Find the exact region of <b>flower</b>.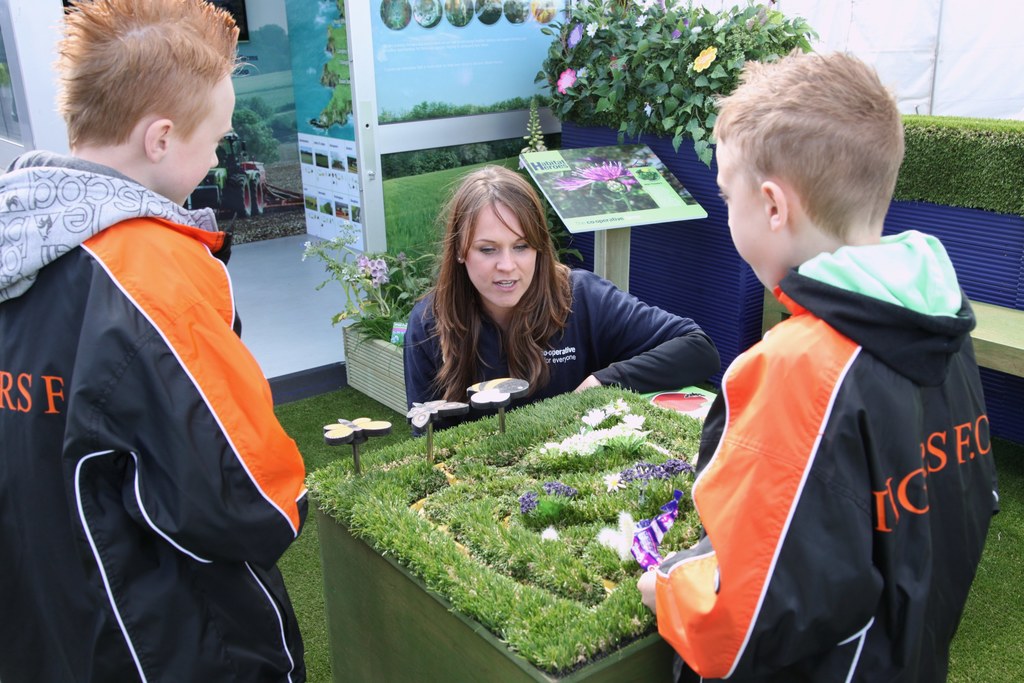
Exact region: 714:18:726:35.
